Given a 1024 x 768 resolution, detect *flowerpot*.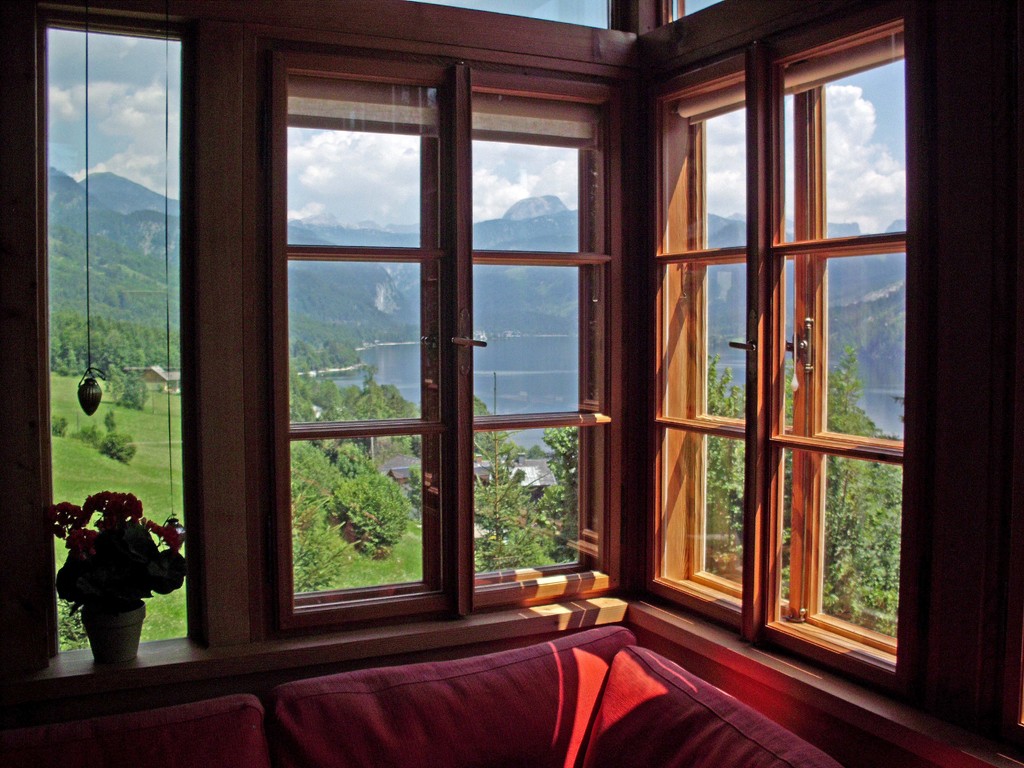
{"left": 79, "top": 608, "right": 141, "bottom": 662}.
